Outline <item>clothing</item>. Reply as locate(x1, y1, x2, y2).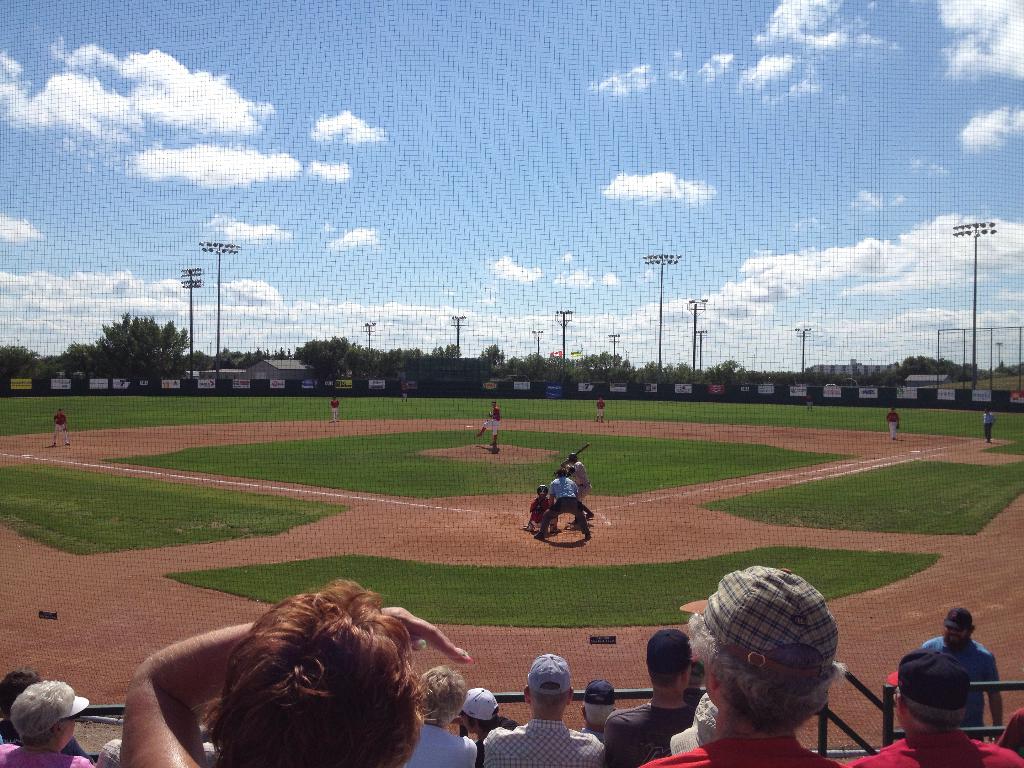
locate(595, 403, 603, 421).
